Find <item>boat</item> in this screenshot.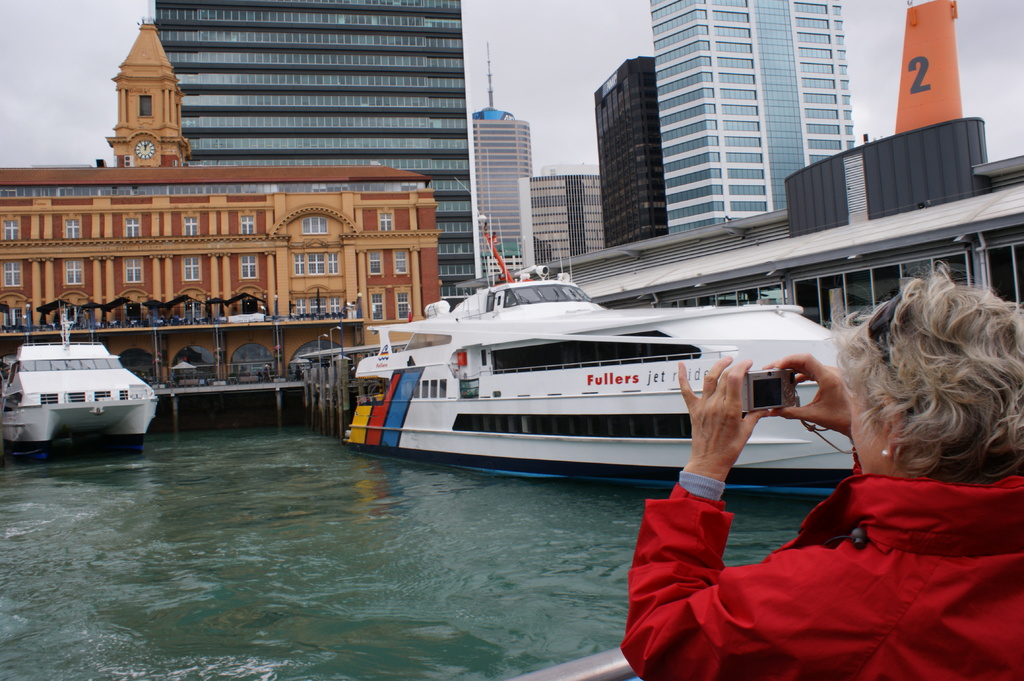
The bounding box for <item>boat</item> is rect(0, 294, 165, 456).
